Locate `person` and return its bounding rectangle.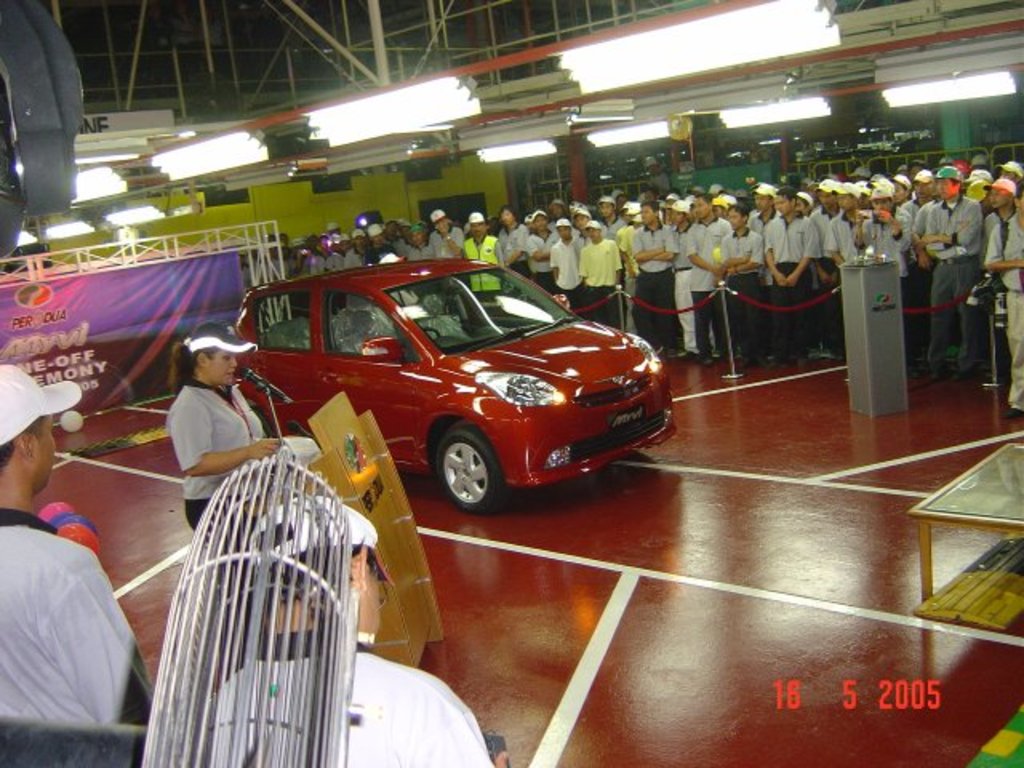
(920, 136, 1005, 400).
